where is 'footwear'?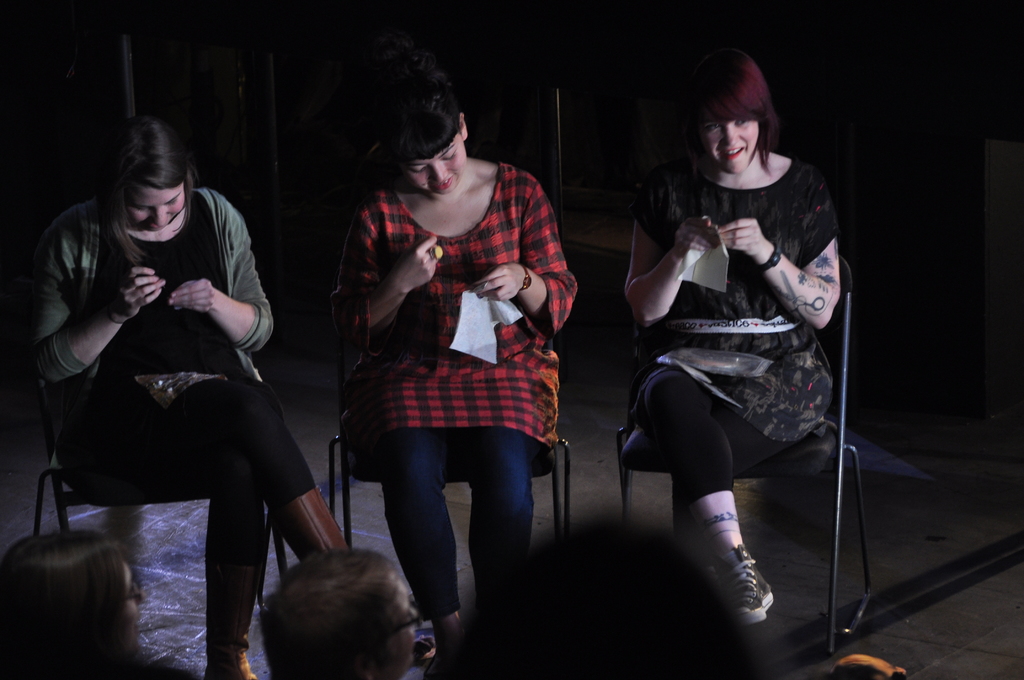
(left=716, top=521, right=786, bottom=640).
